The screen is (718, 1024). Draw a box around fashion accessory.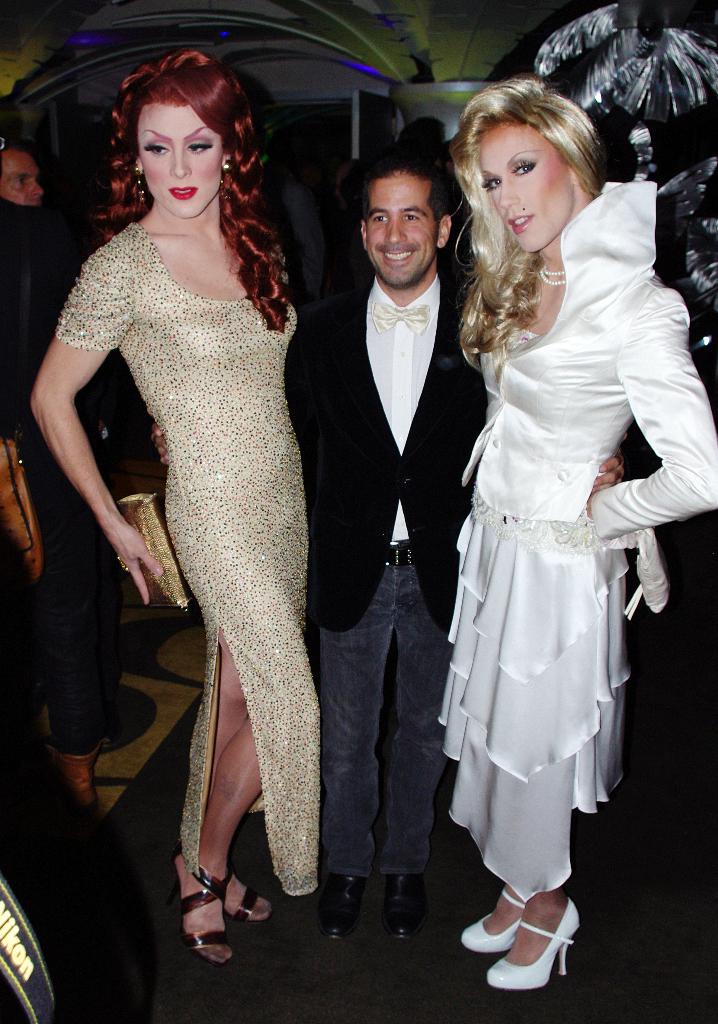
x1=123 y1=495 x2=184 y2=614.
